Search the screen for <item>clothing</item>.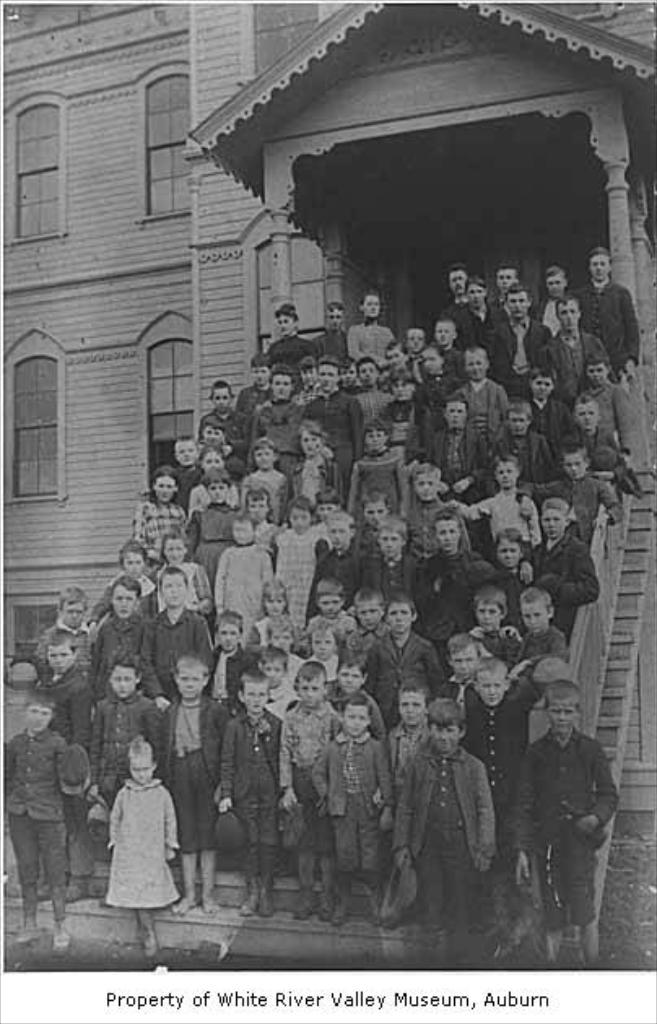
Found at box=[307, 393, 361, 471].
